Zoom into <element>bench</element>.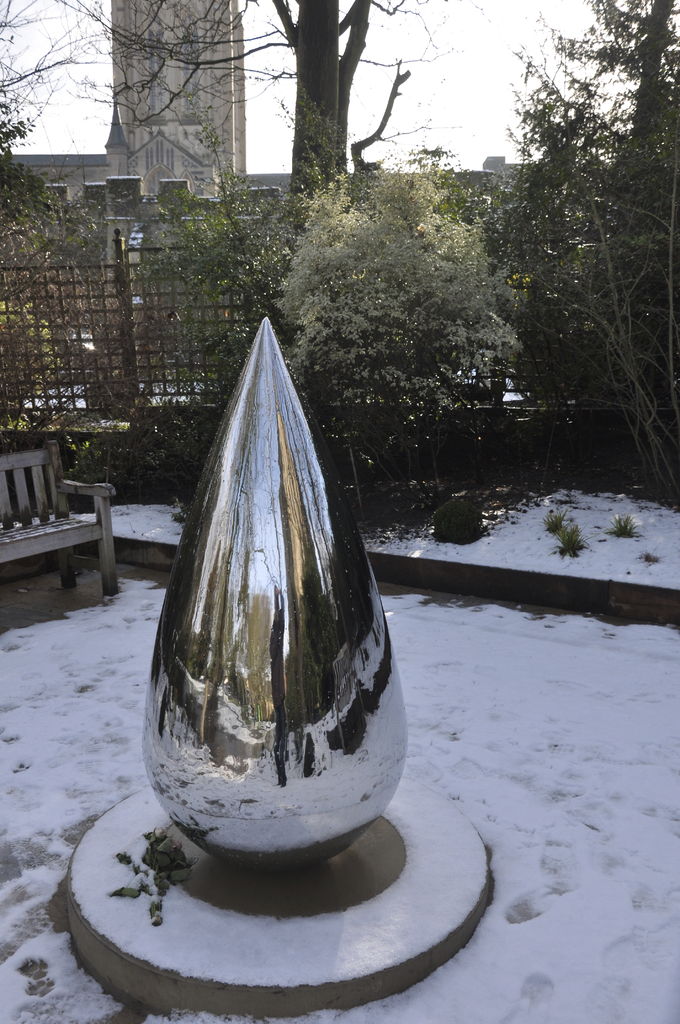
Zoom target: select_region(2, 431, 139, 627).
